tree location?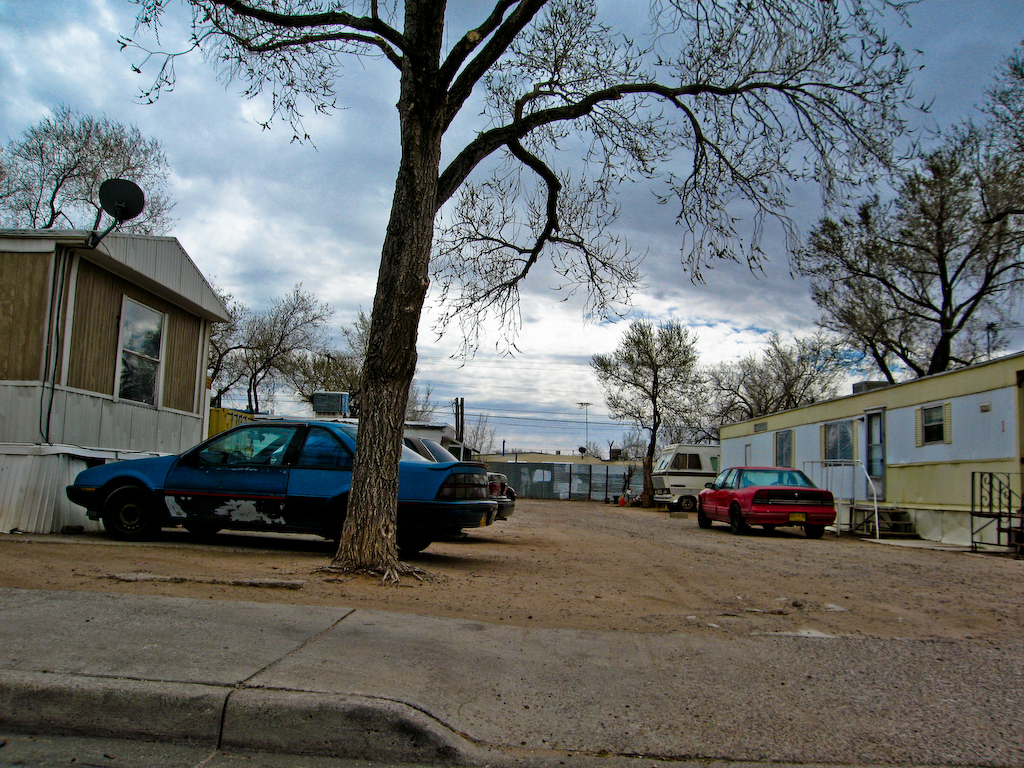
box(0, 107, 168, 233)
